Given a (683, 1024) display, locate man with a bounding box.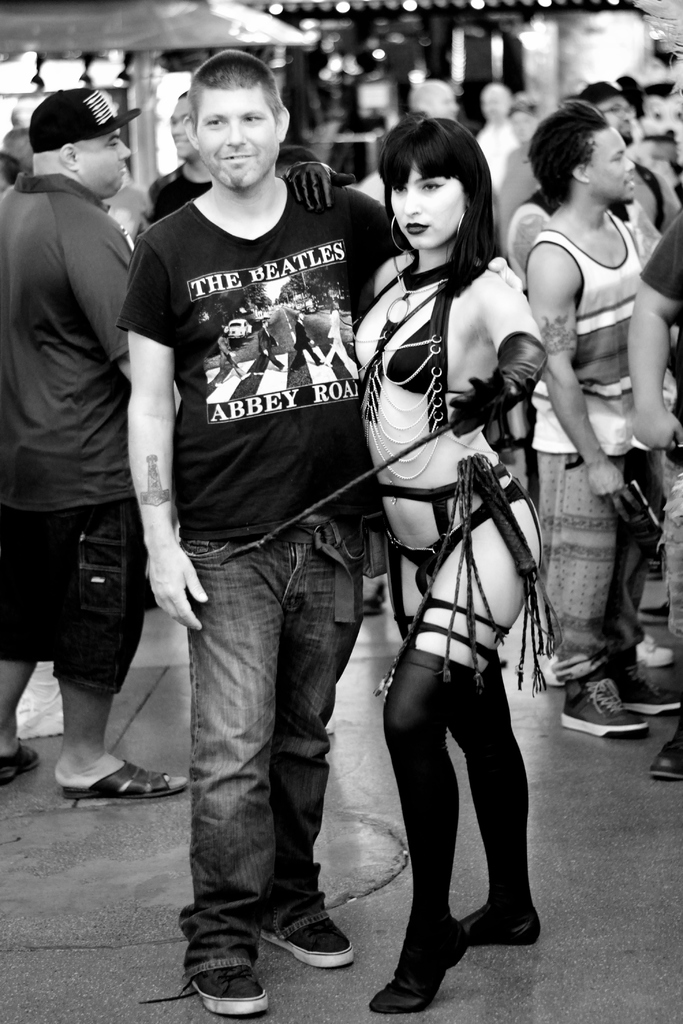
Located: region(532, 101, 671, 739).
